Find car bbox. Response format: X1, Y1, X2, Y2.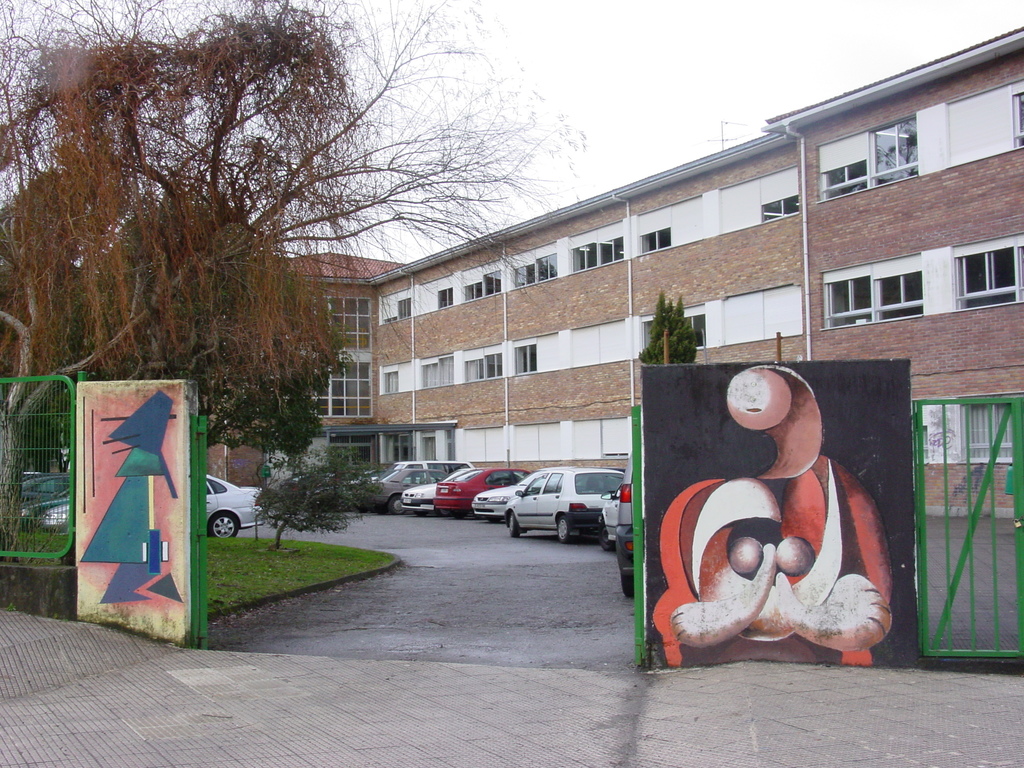
463, 463, 538, 527.
